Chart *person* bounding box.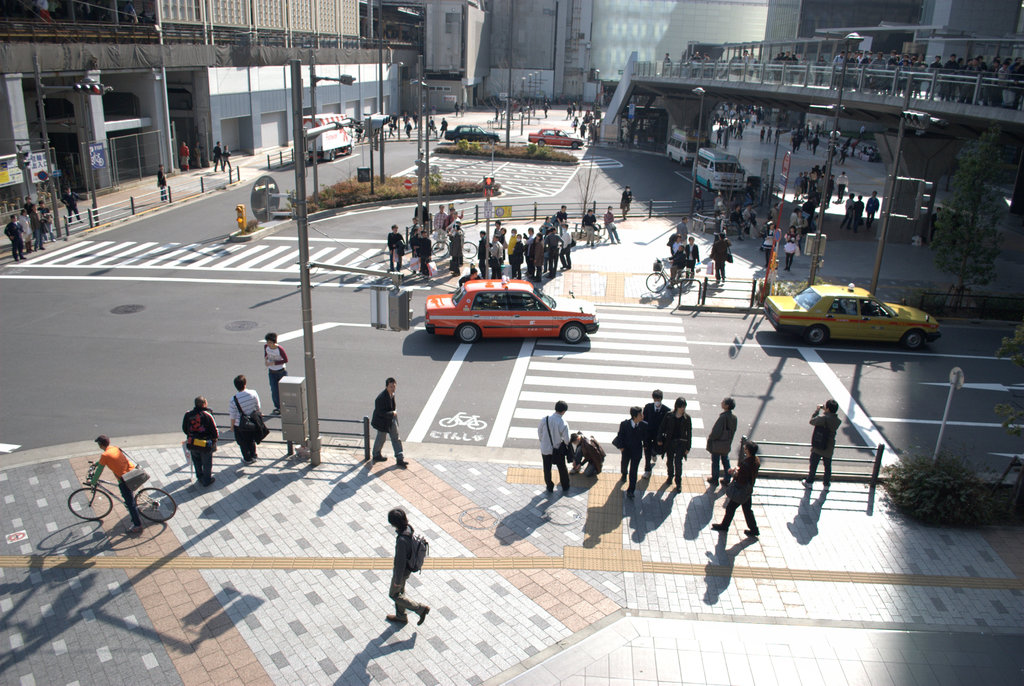
Charted: box(178, 395, 219, 481).
